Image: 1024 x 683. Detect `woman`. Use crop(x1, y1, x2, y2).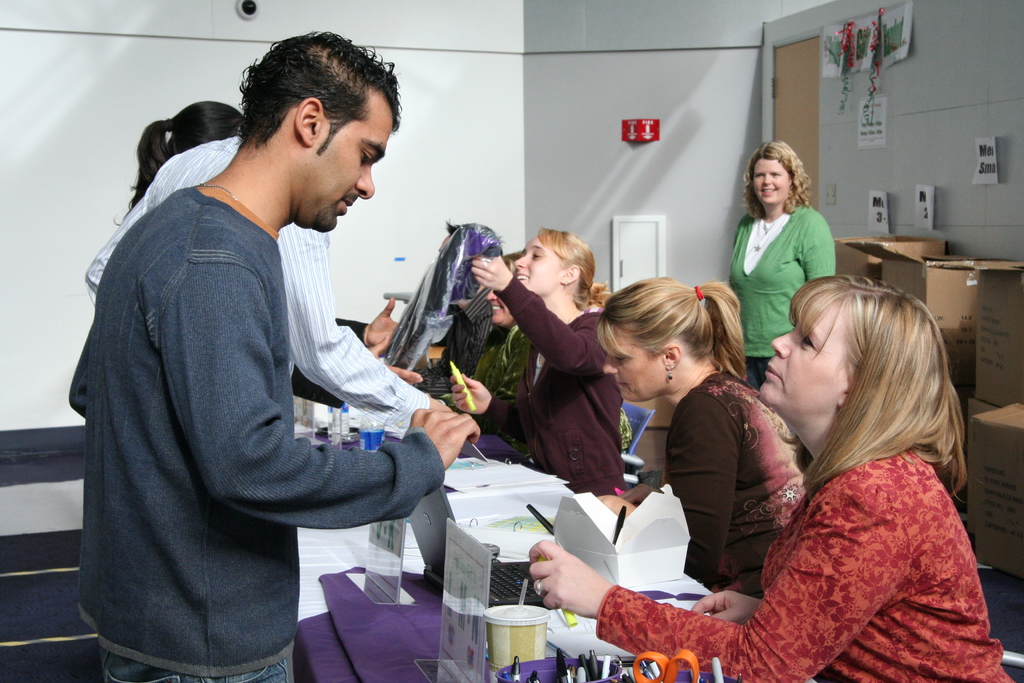
crop(596, 274, 811, 602).
